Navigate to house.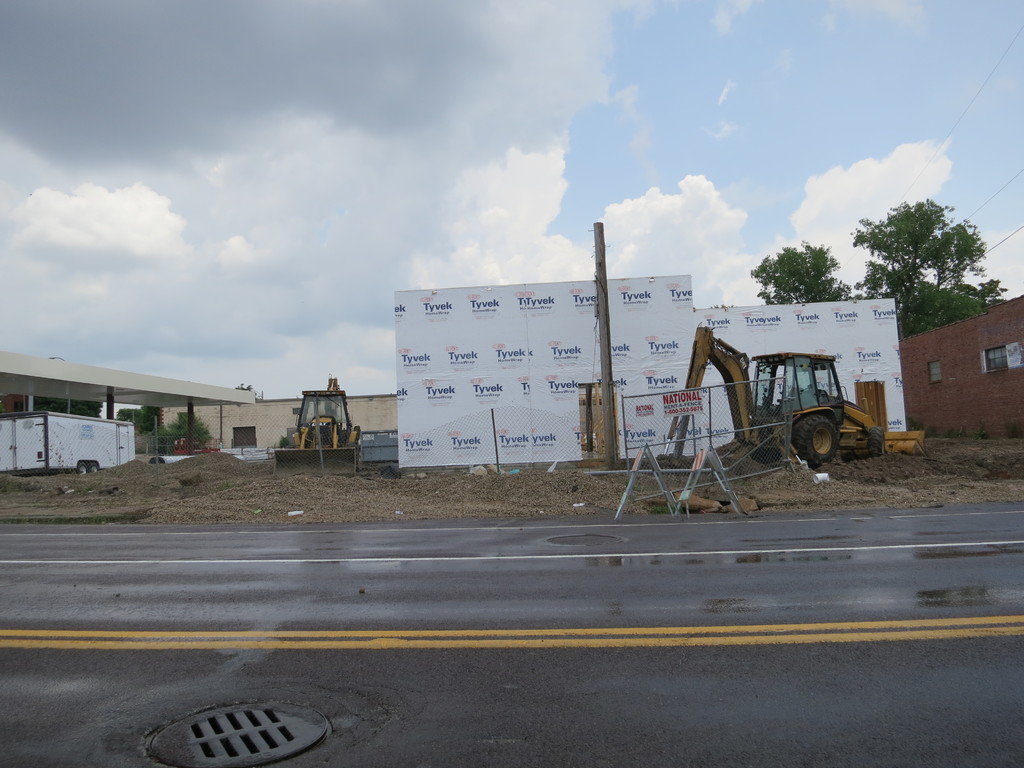
Navigation target: 899, 300, 1023, 444.
